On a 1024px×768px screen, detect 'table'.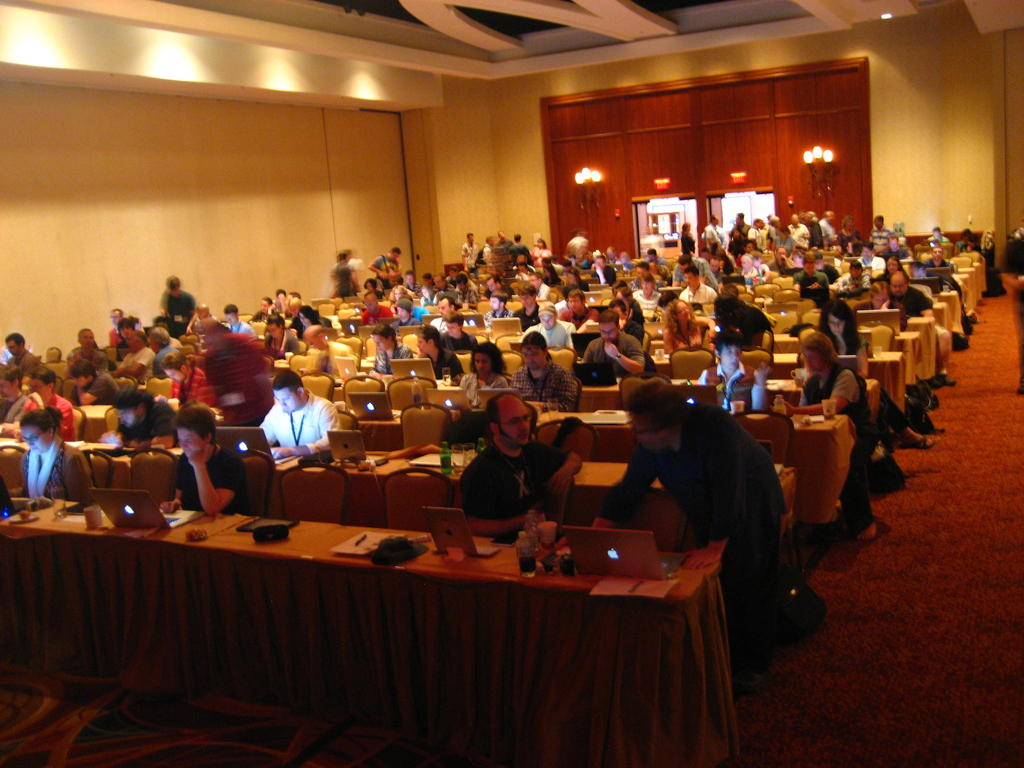
(292, 328, 929, 392).
